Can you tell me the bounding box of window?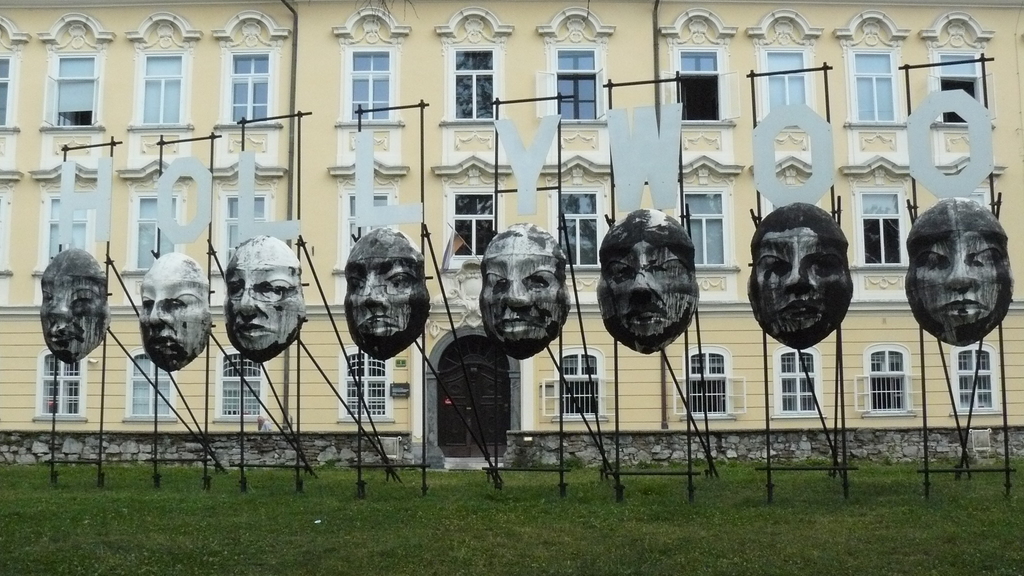
box=[225, 196, 267, 268].
